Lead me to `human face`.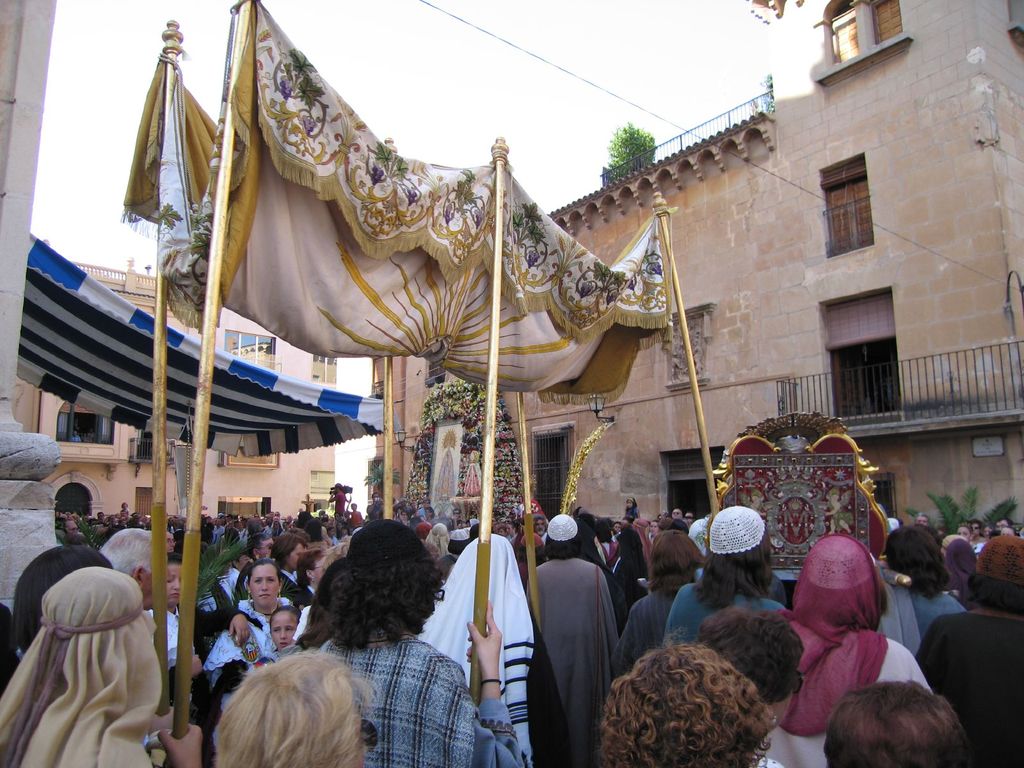
Lead to {"x1": 496, "y1": 529, "x2": 504, "y2": 535}.
